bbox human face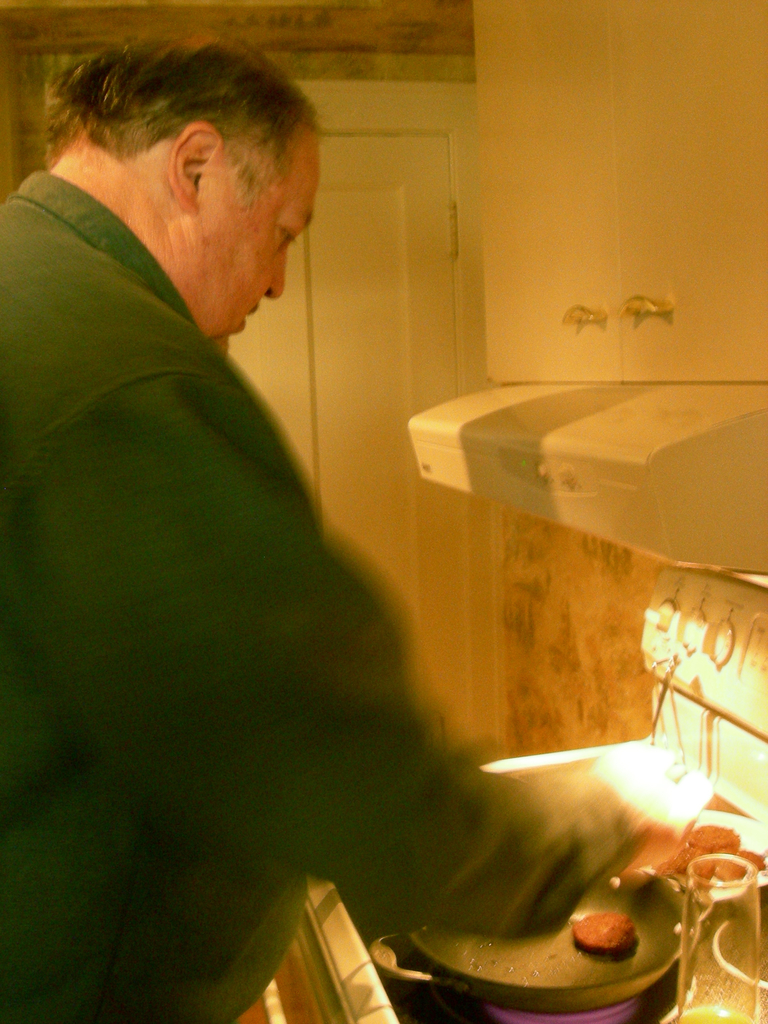
191, 127, 319, 350
